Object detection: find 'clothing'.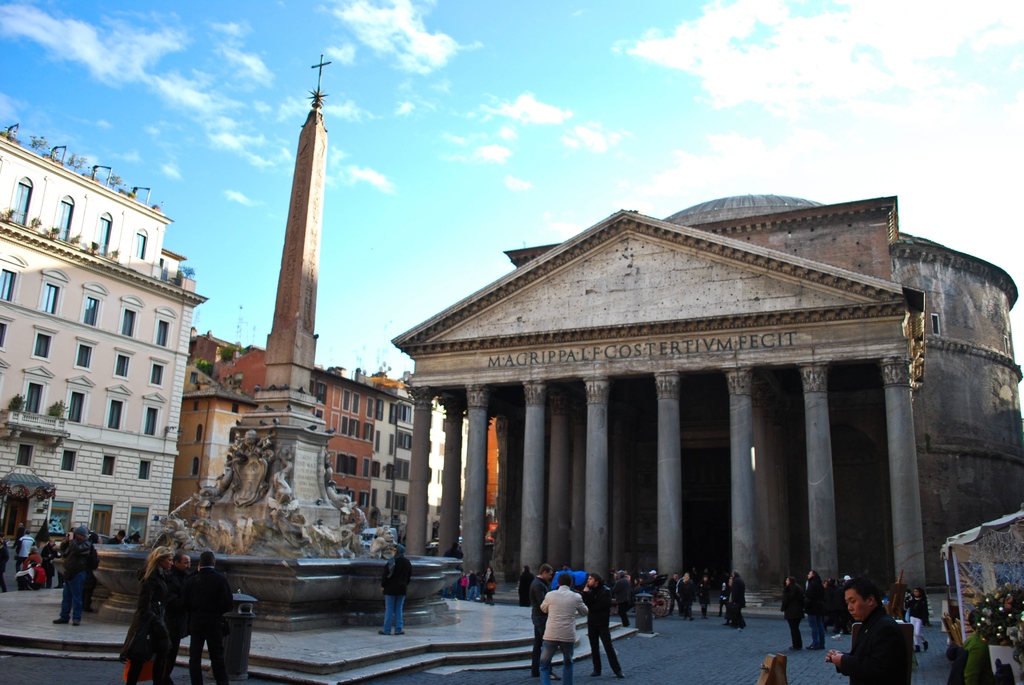
(left=124, top=563, right=163, bottom=684).
